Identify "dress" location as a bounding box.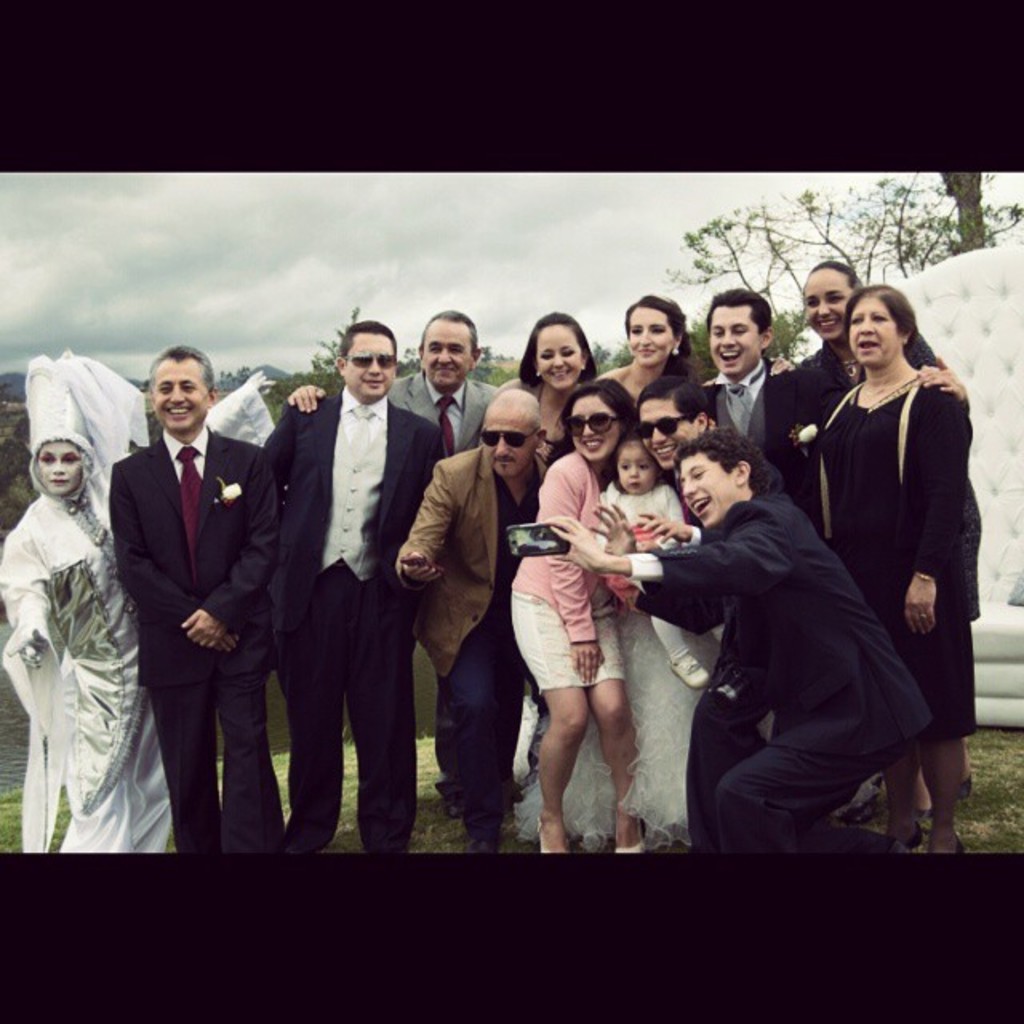
514,448,622,691.
